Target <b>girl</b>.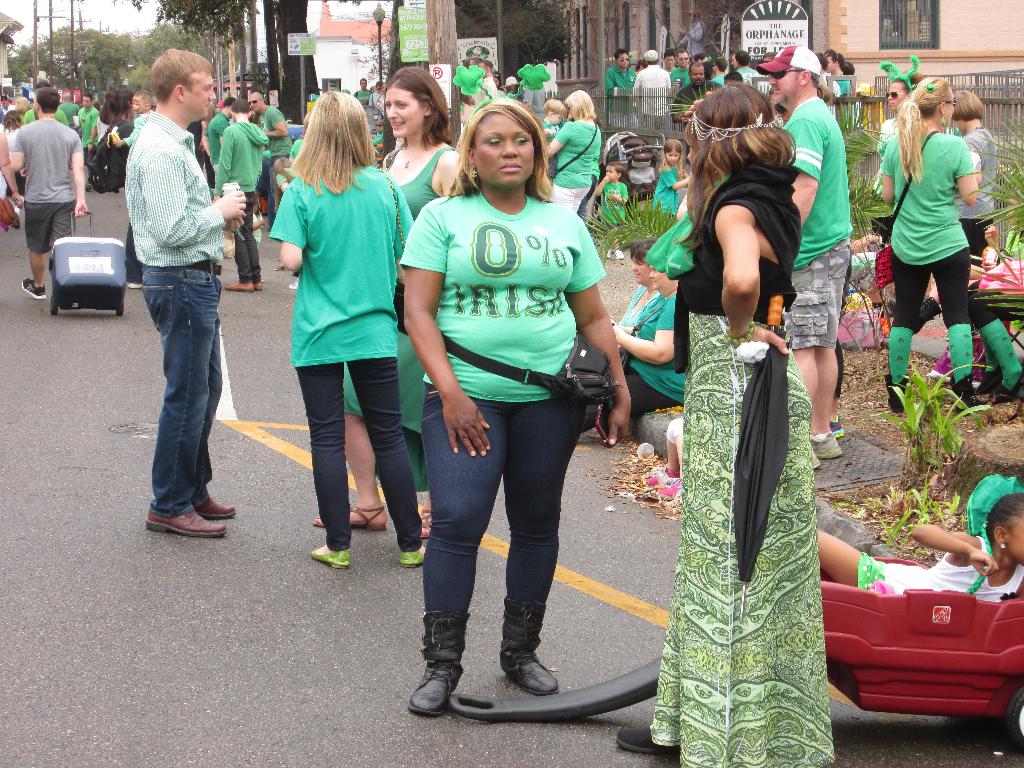
Target region: left=872, top=73, right=979, bottom=417.
